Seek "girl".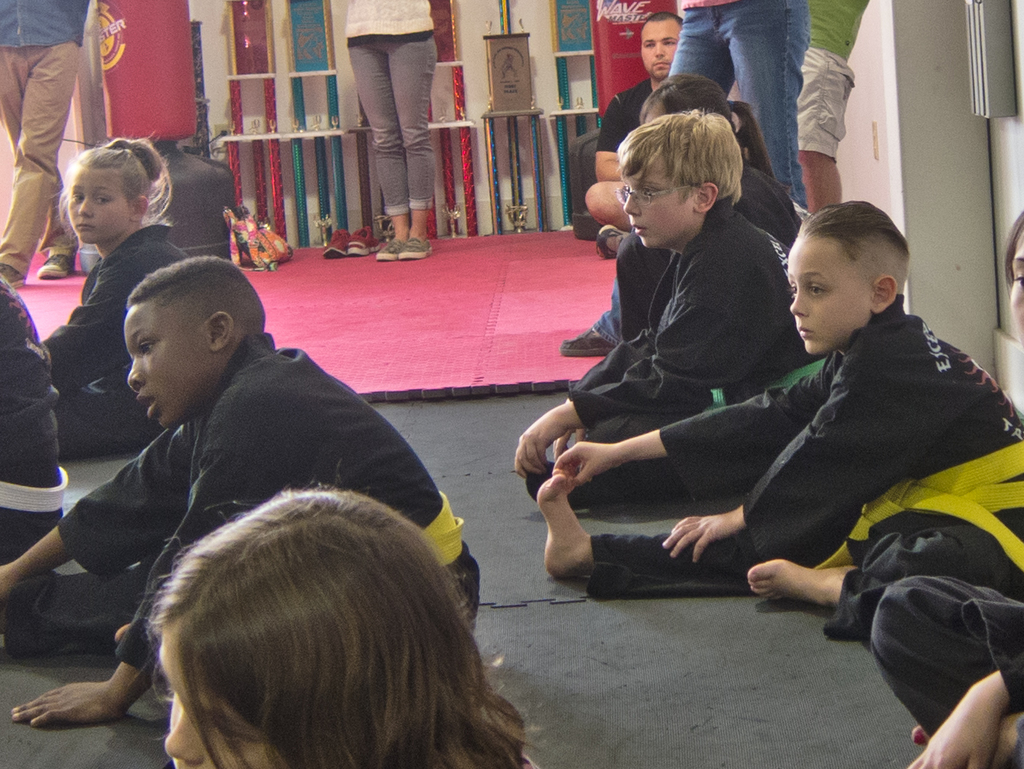
box=[619, 70, 794, 343].
